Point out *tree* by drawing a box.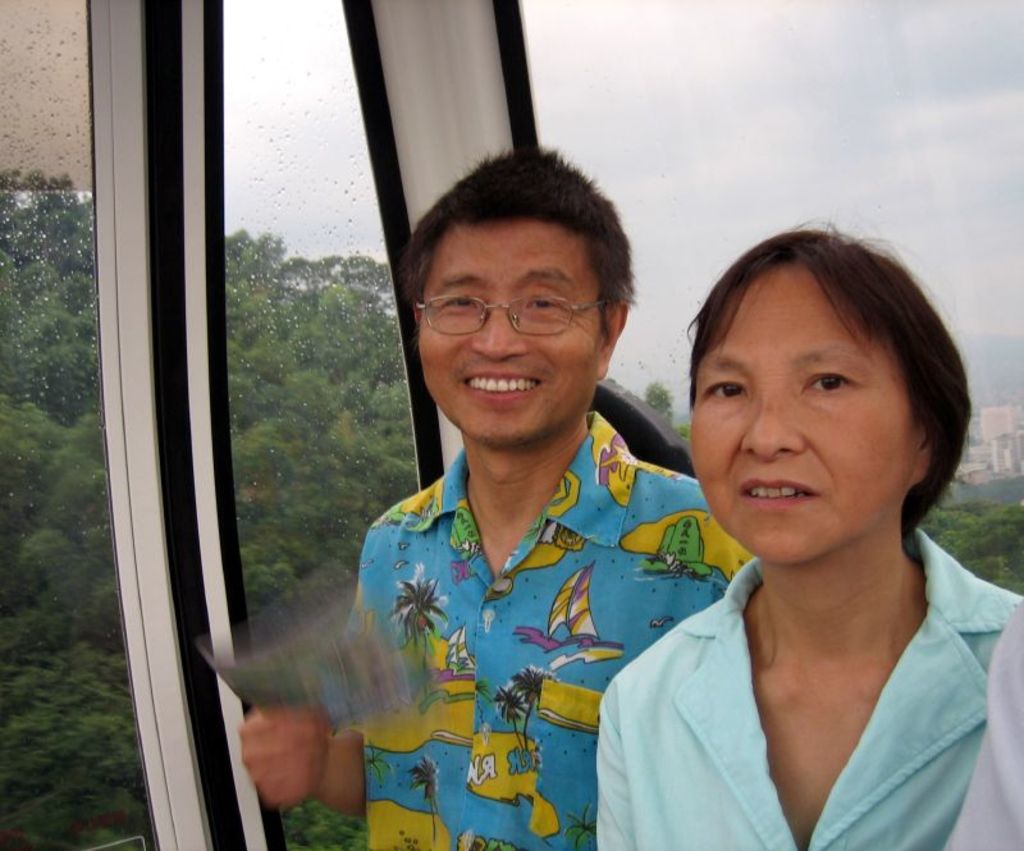
{"left": 0, "top": 183, "right": 397, "bottom": 850}.
